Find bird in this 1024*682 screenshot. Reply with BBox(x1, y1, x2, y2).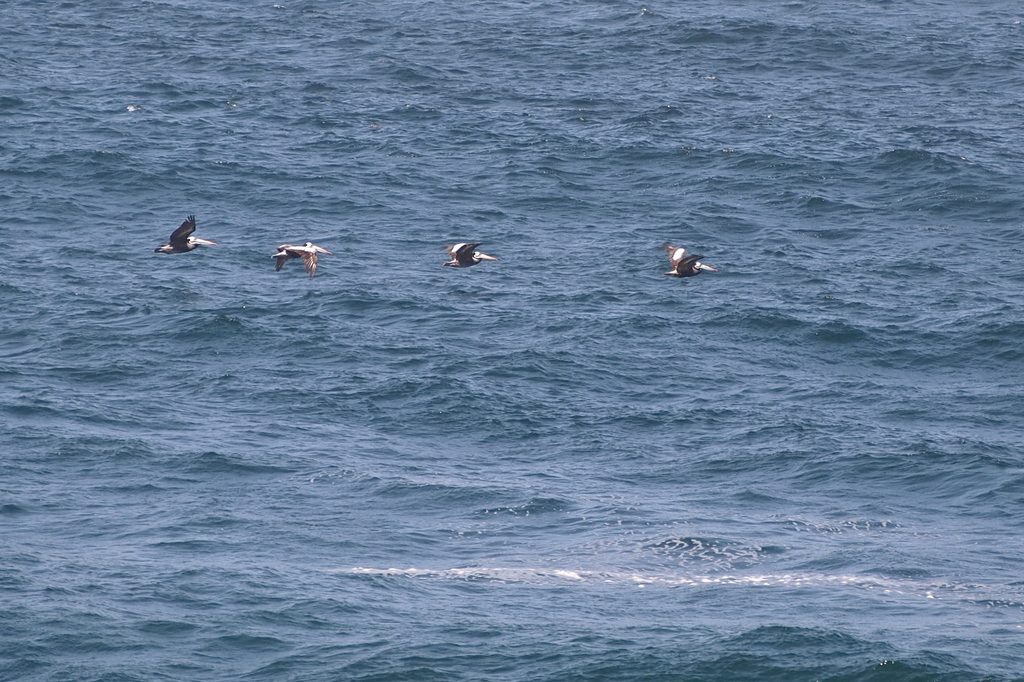
BBox(441, 243, 500, 278).
